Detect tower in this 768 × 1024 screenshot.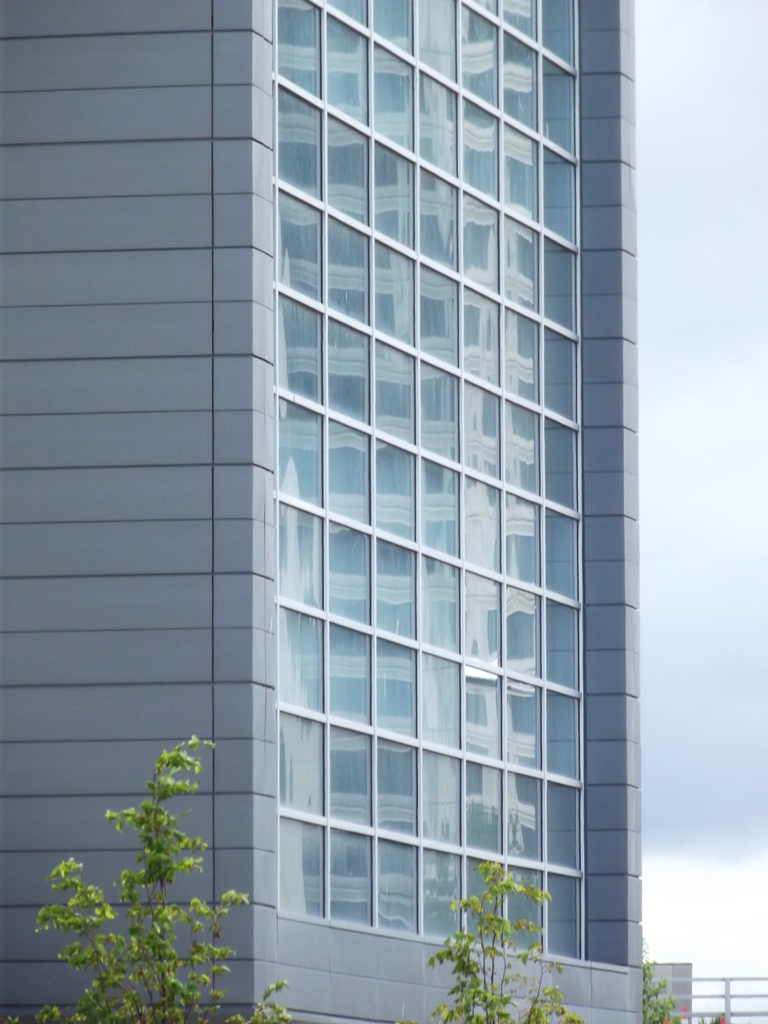
Detection: (x1=0, y1=0, x2=654, y2=1023).
